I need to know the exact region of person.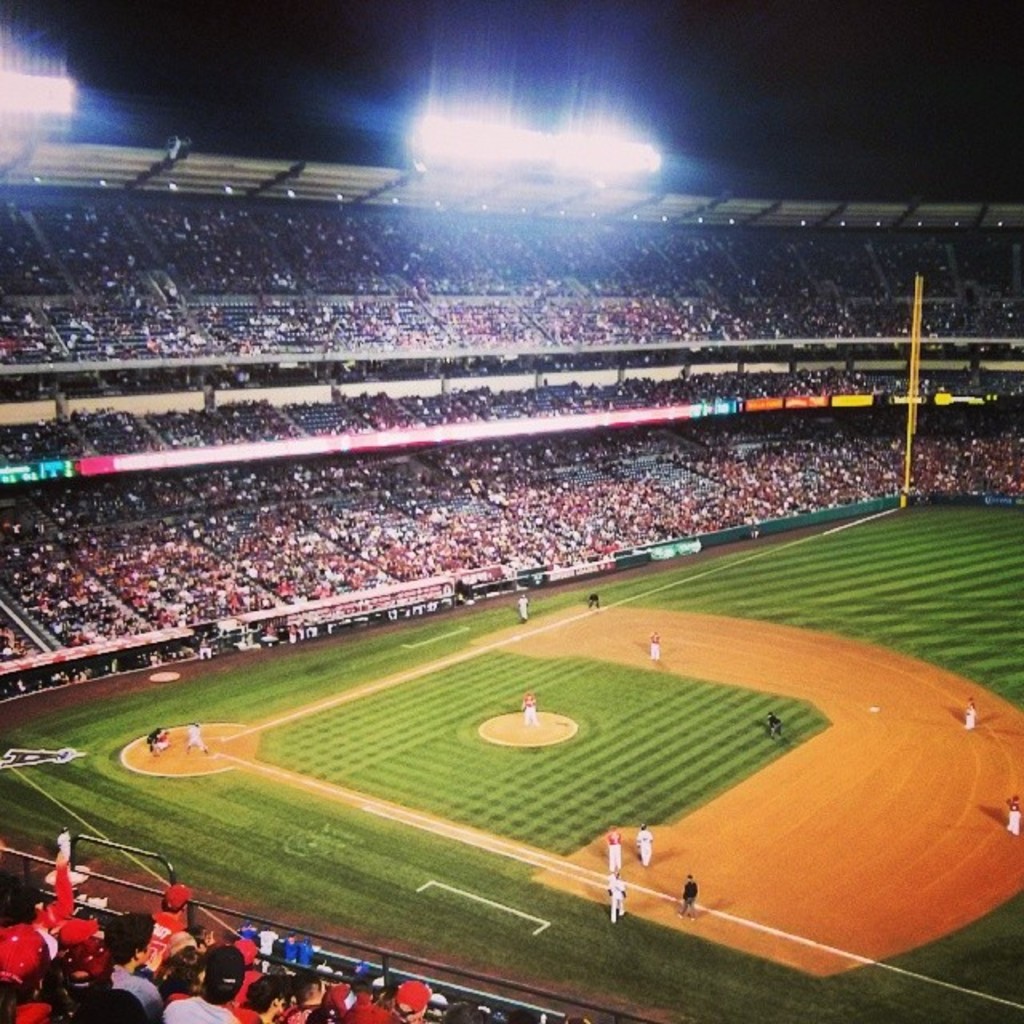
Region: x1=653 y1=630 x2=661 y2=666.
